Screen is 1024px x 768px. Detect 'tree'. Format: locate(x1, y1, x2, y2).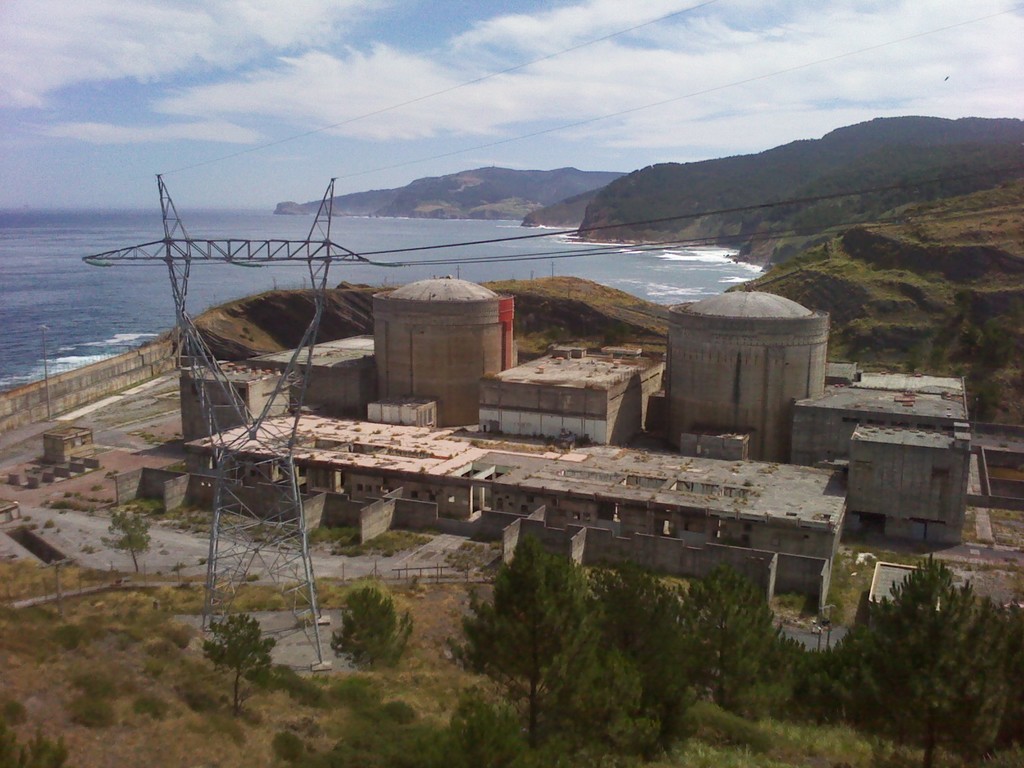
locate(198, 615, 278, 712).
